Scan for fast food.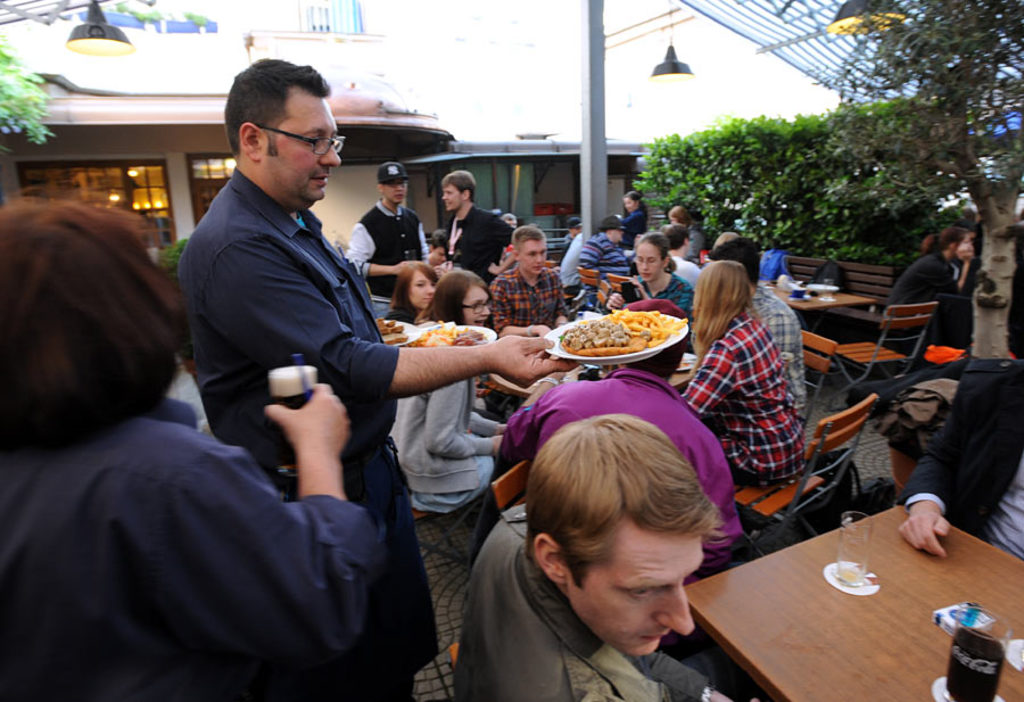
Scan result: (left=554, top=302, right=688, bottom=352).
